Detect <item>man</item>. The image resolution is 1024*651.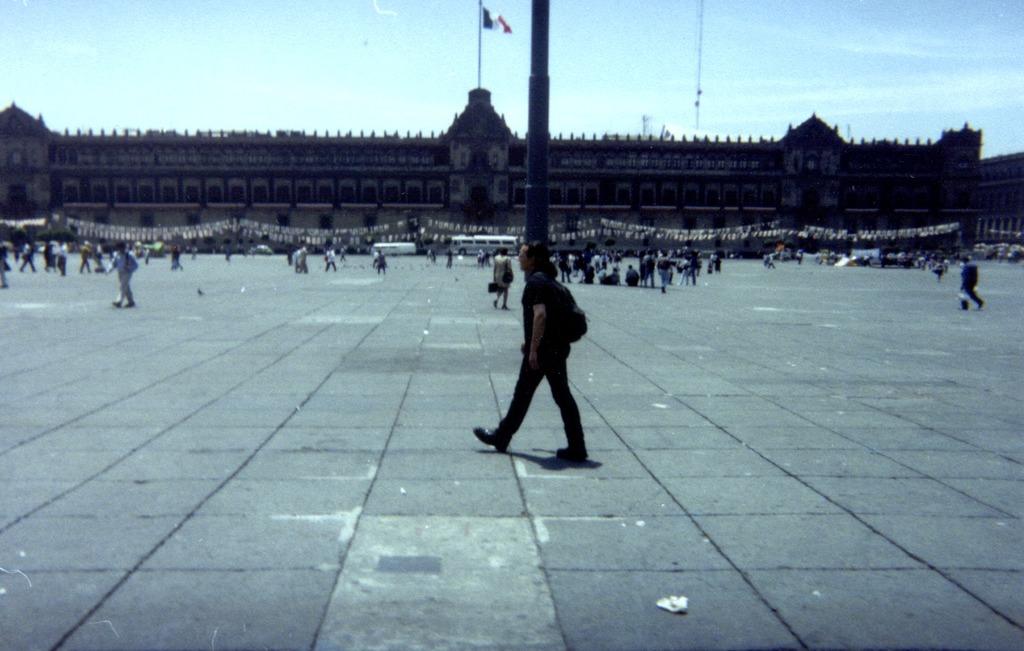
<bbox>485, 240, 602, 469</bbox>.
